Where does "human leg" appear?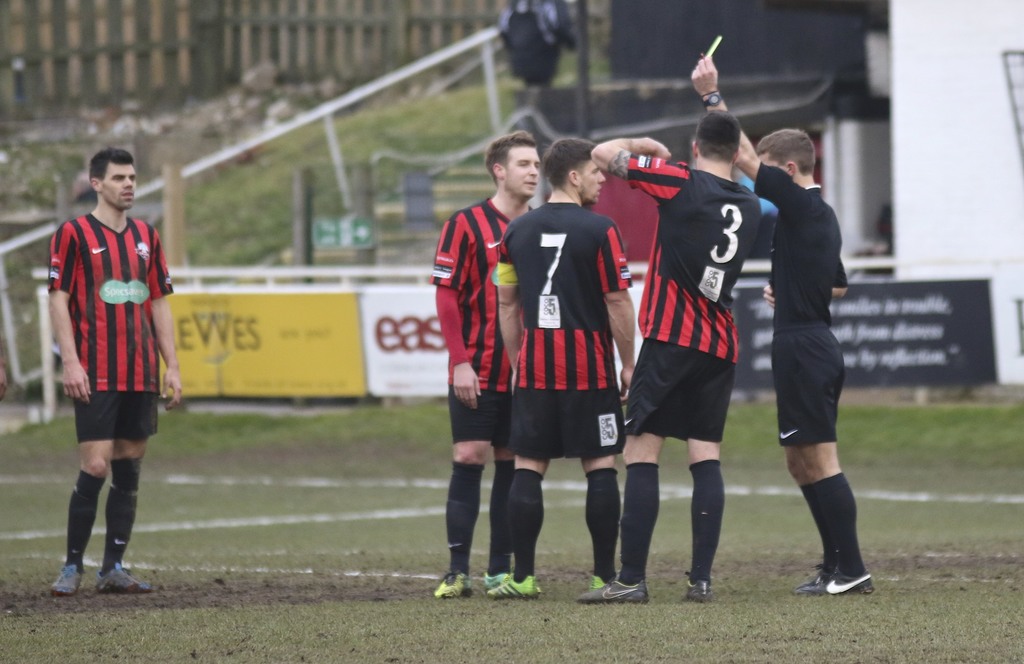
Appears at 586/458/615/583.
